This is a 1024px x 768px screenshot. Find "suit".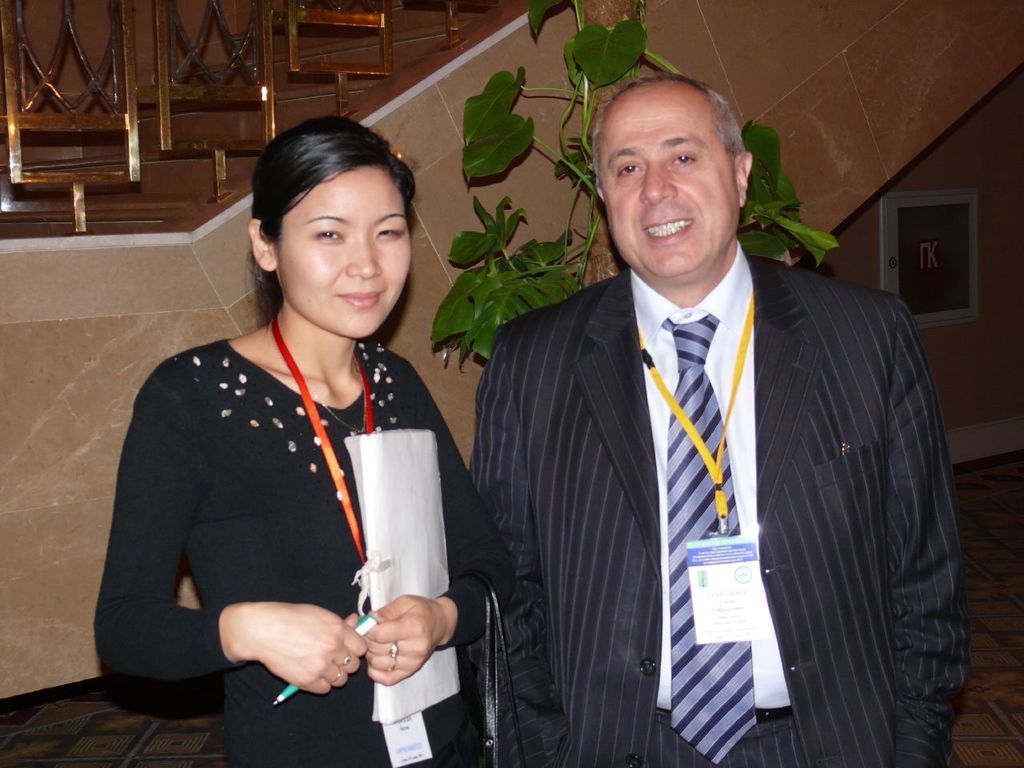
Bounding box: (left=458, top=143, right=950, bottom=754).
